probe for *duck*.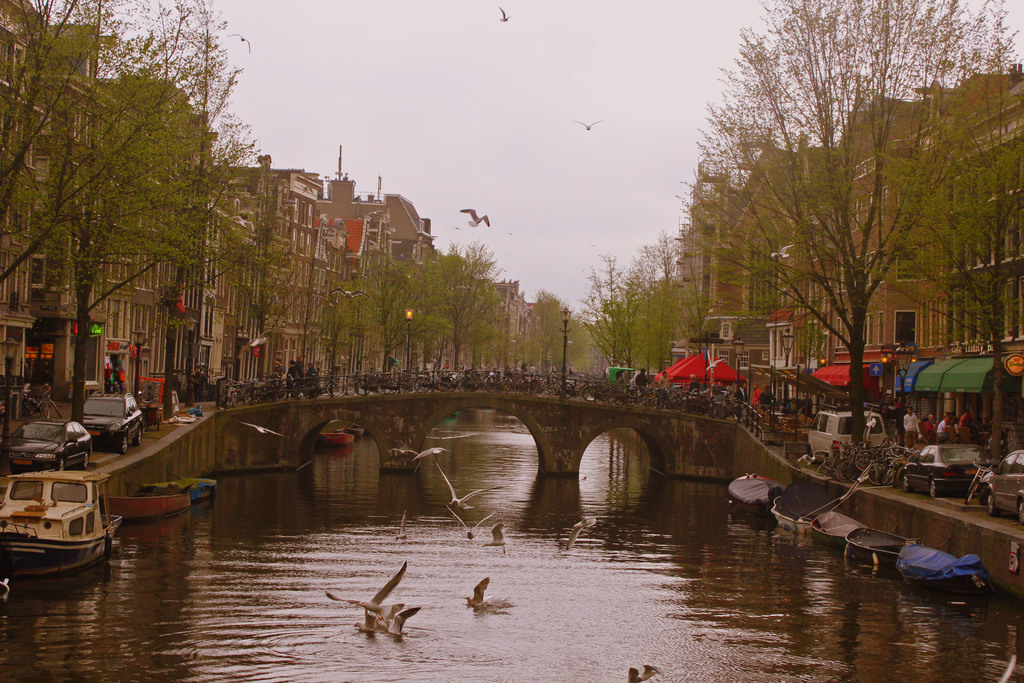
Probe result: (left=435, top=467, right=497, bottom=513).
